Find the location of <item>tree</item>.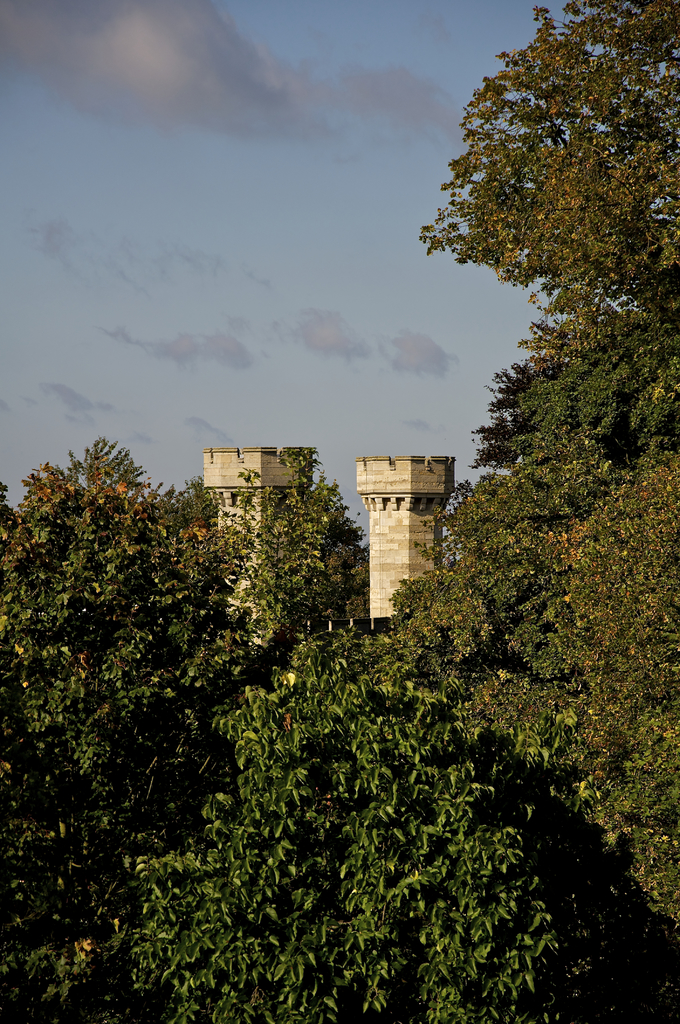
Location: 413,0,679,1023.
